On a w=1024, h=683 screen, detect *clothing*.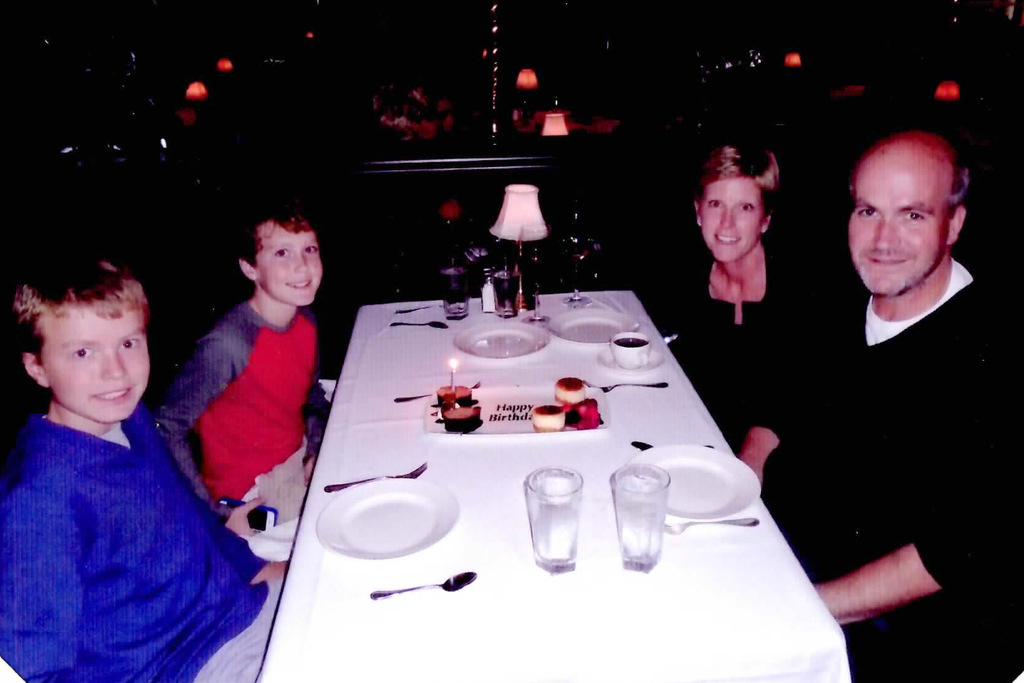
x1=746 y1=256 x2=1023 y2=682.
